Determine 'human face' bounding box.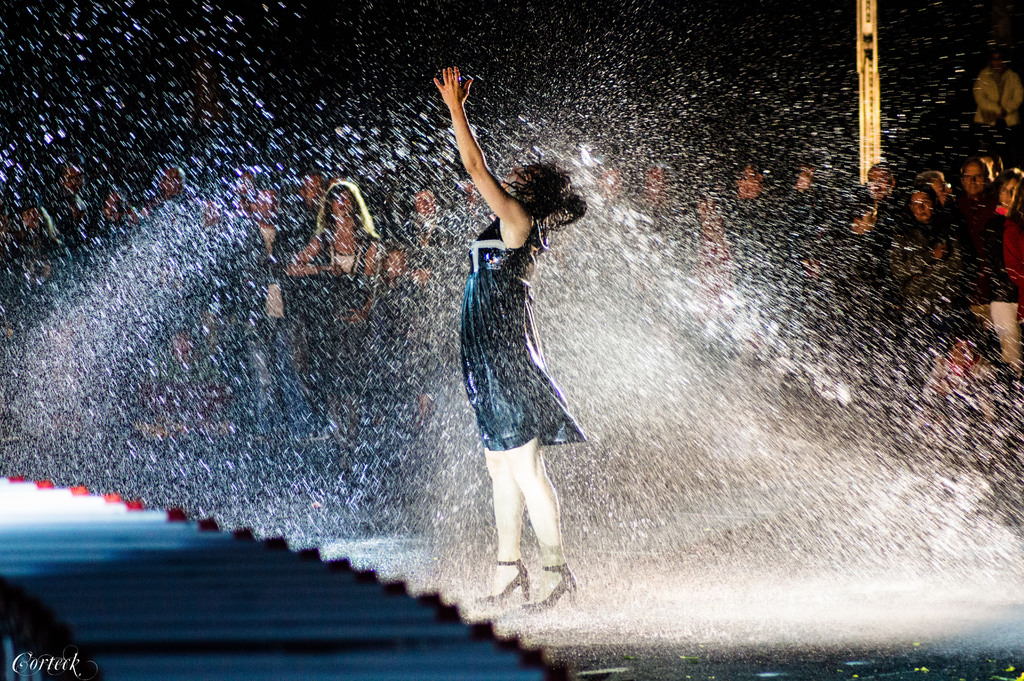
Determined: {"left": 997, "top": 184, "right": 1014, "bottom": 202}.
